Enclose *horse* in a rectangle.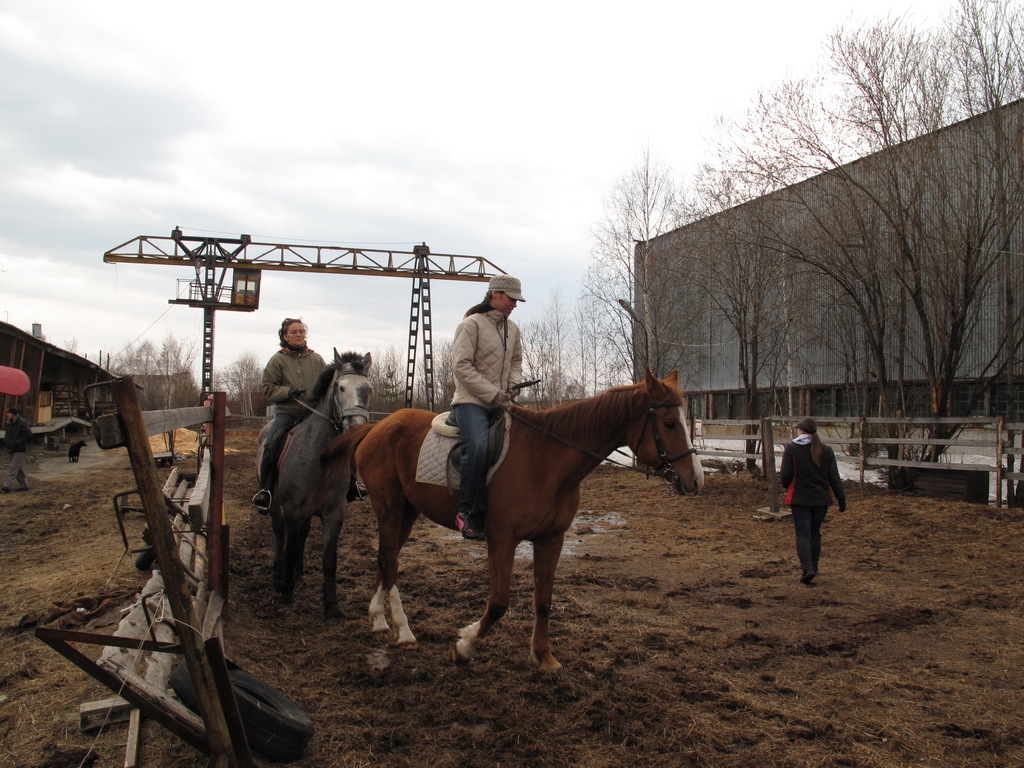
box(255, 346, 374, 625).
